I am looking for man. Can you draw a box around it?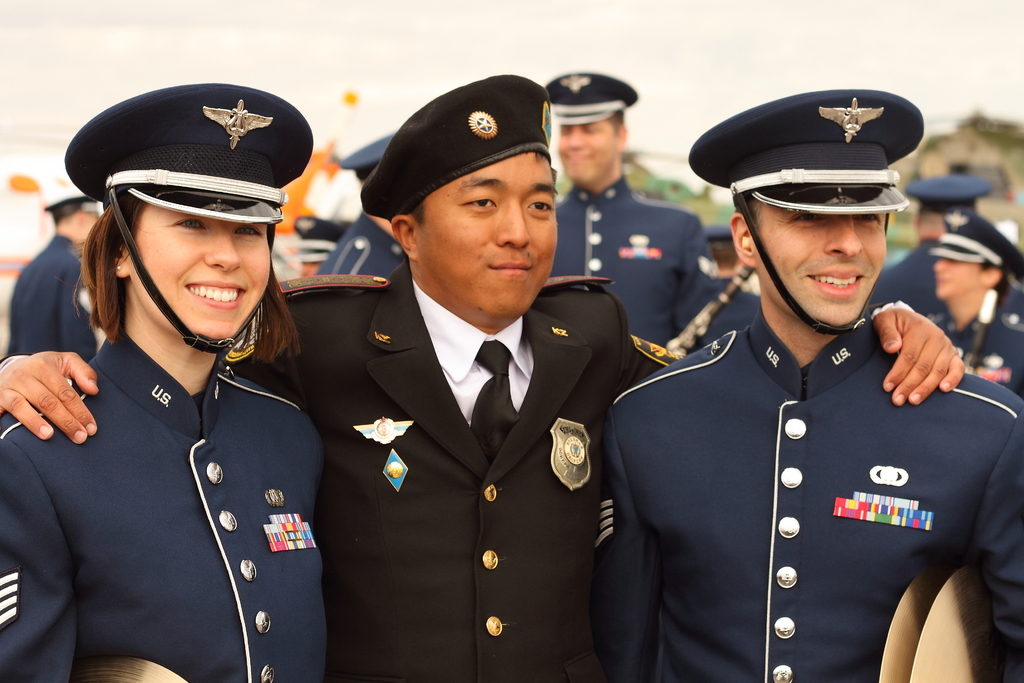
Sure, the bounding box is box(319, 134, 403, 279).
